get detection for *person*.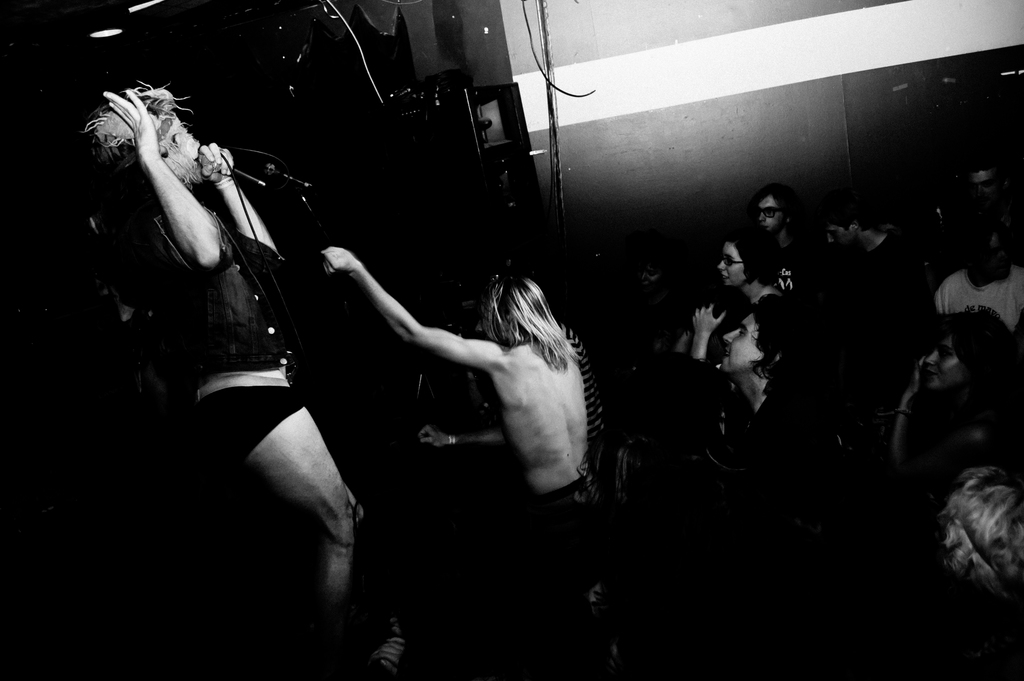
Detection: x1=892, y1=324, x2=991, y2=482.
